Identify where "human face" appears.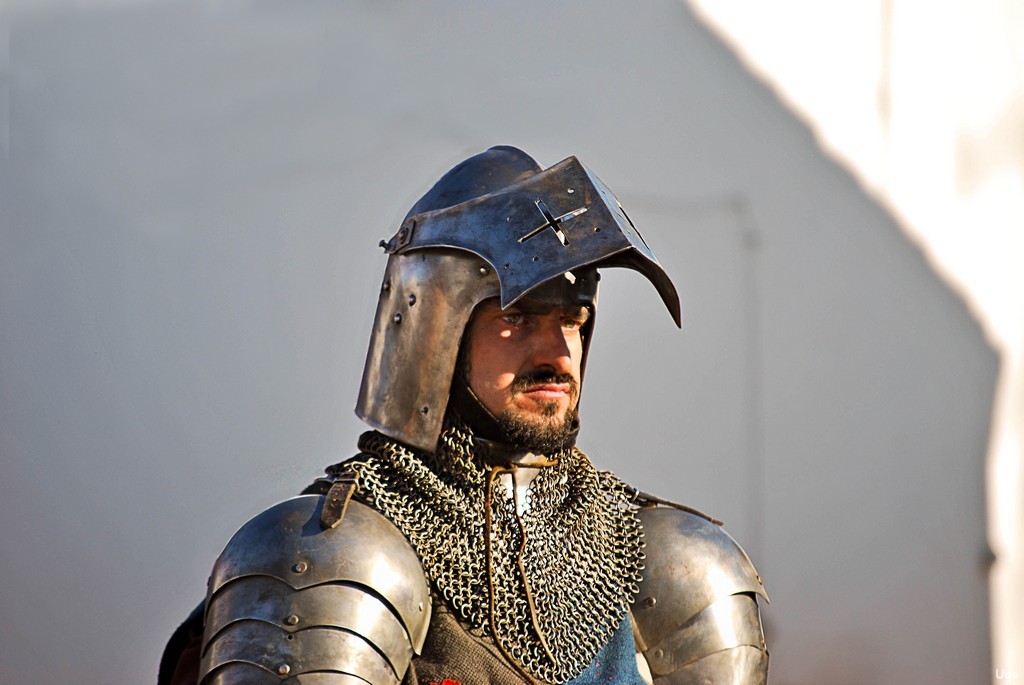
Appears at crop(469, 297, 592, 441).
